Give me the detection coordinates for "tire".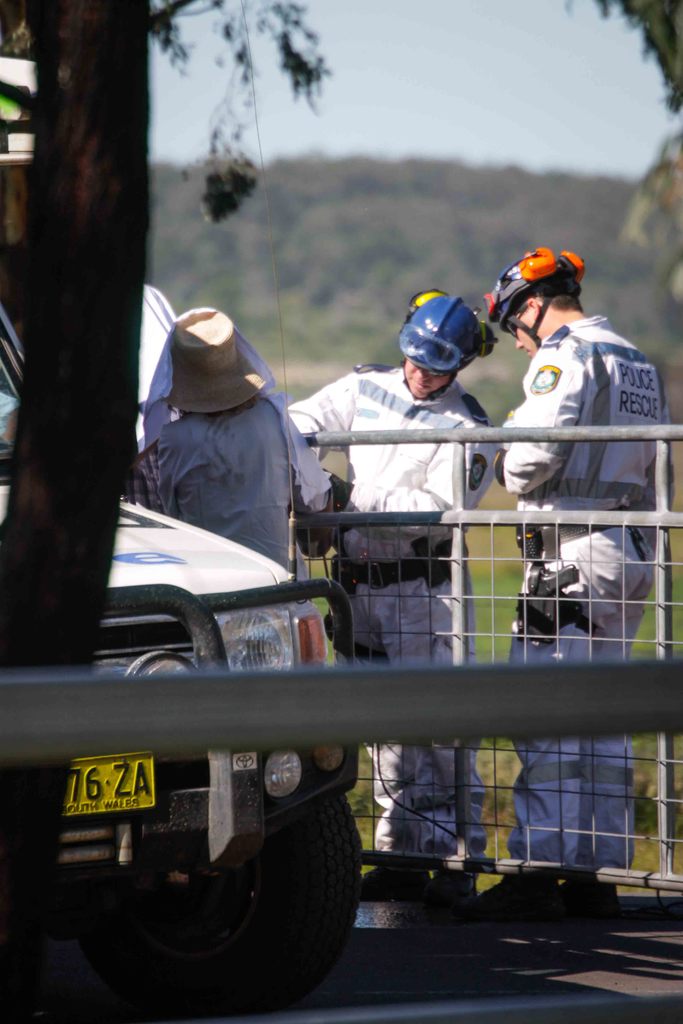
crop(115, 787, 375, 998).
